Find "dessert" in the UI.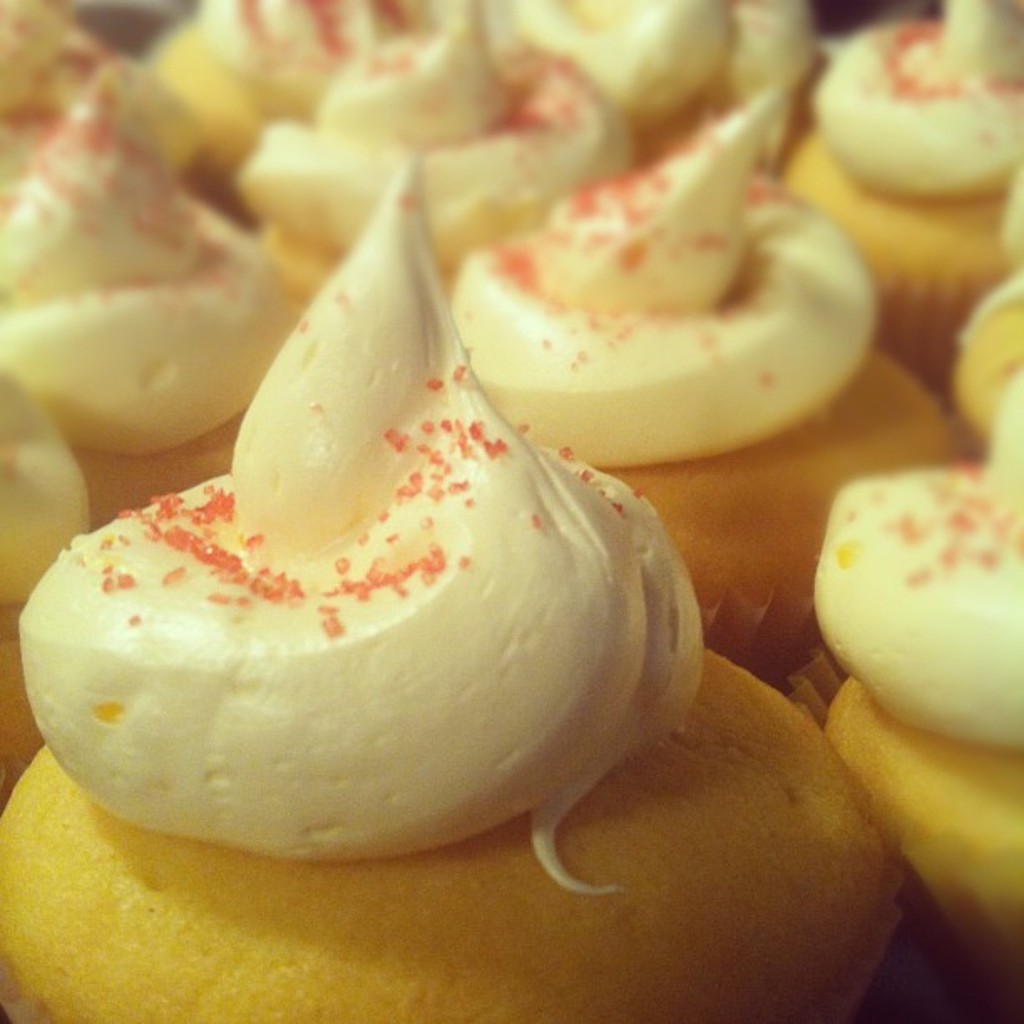
UI element at 458/85/935/668.
